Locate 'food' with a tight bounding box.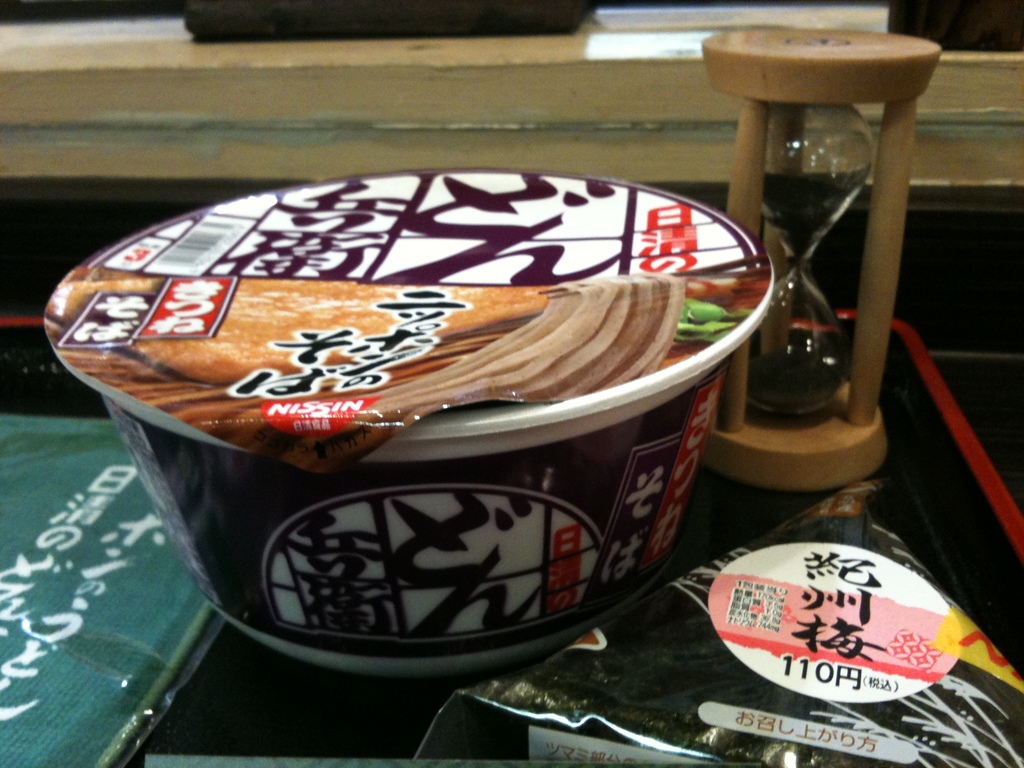
box(45, 166, 1023, 767).
